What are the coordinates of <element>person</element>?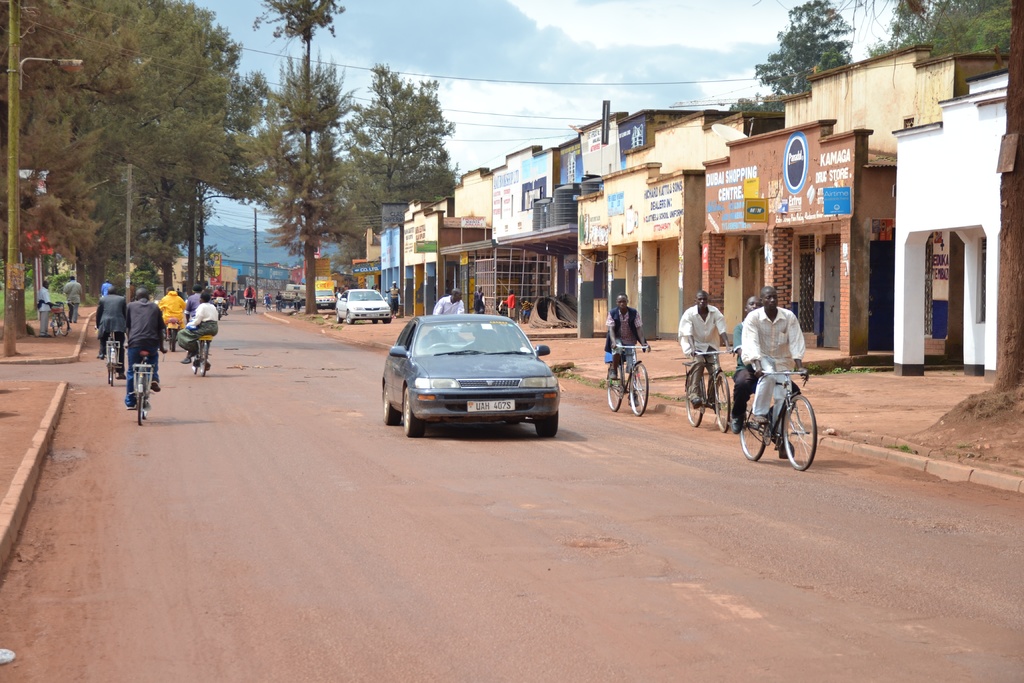
region(35, 279, 56, 340).
